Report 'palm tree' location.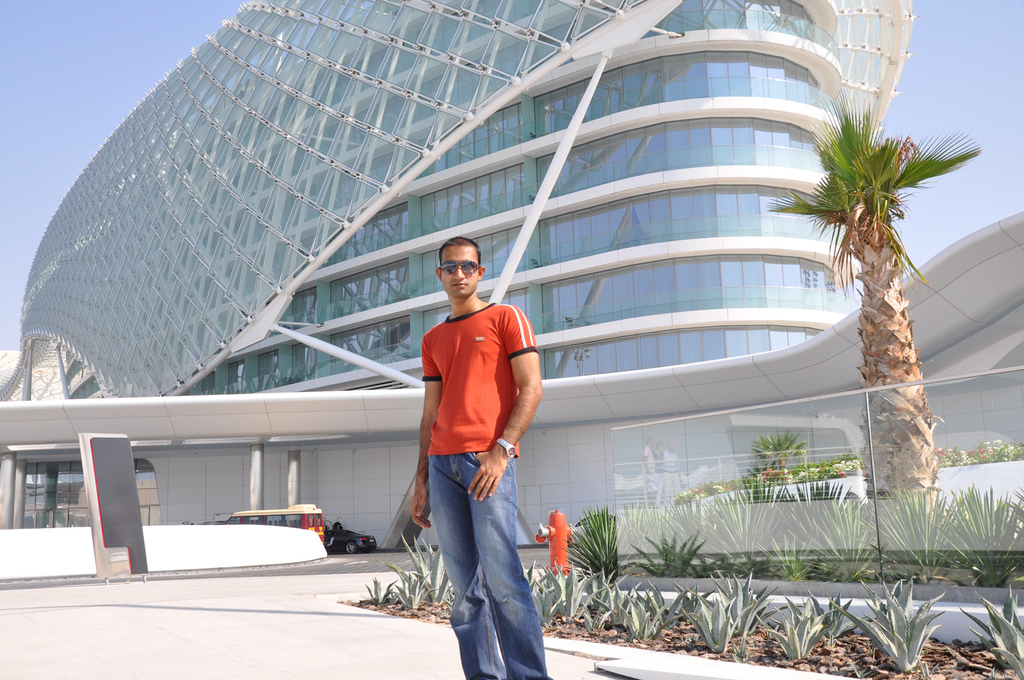
Report: detection(893, 491, 948, 566).
